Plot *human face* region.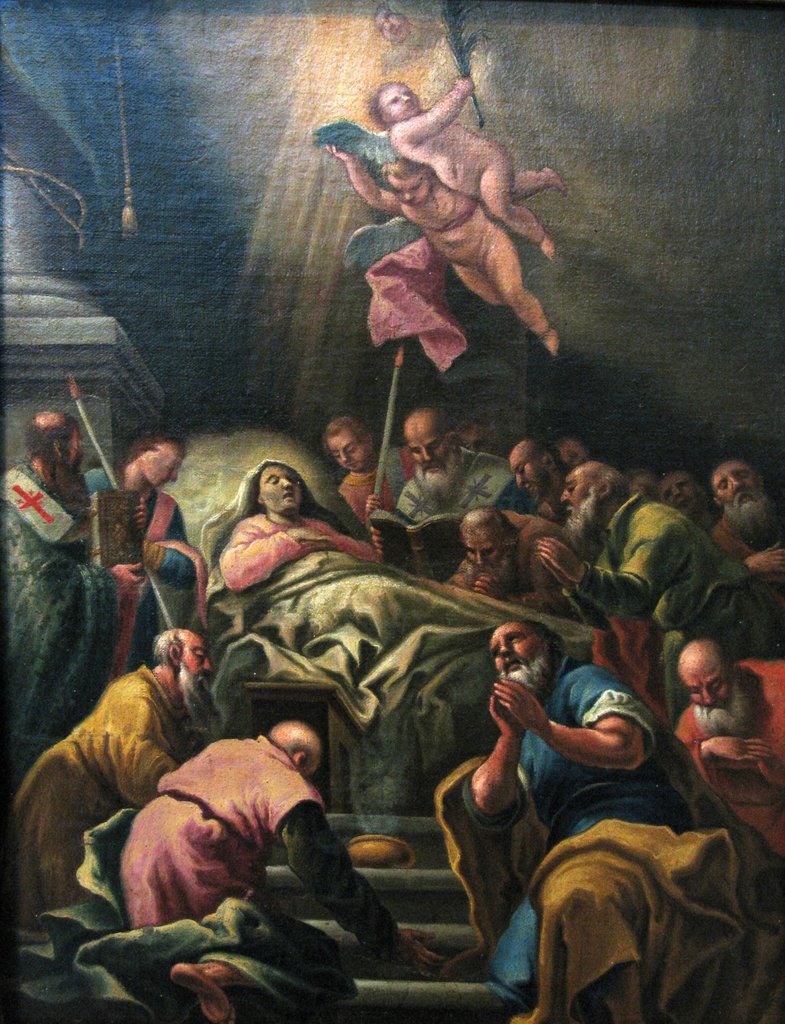
Plotted at [x1=184, y1=637, x2=211, y2=698].
